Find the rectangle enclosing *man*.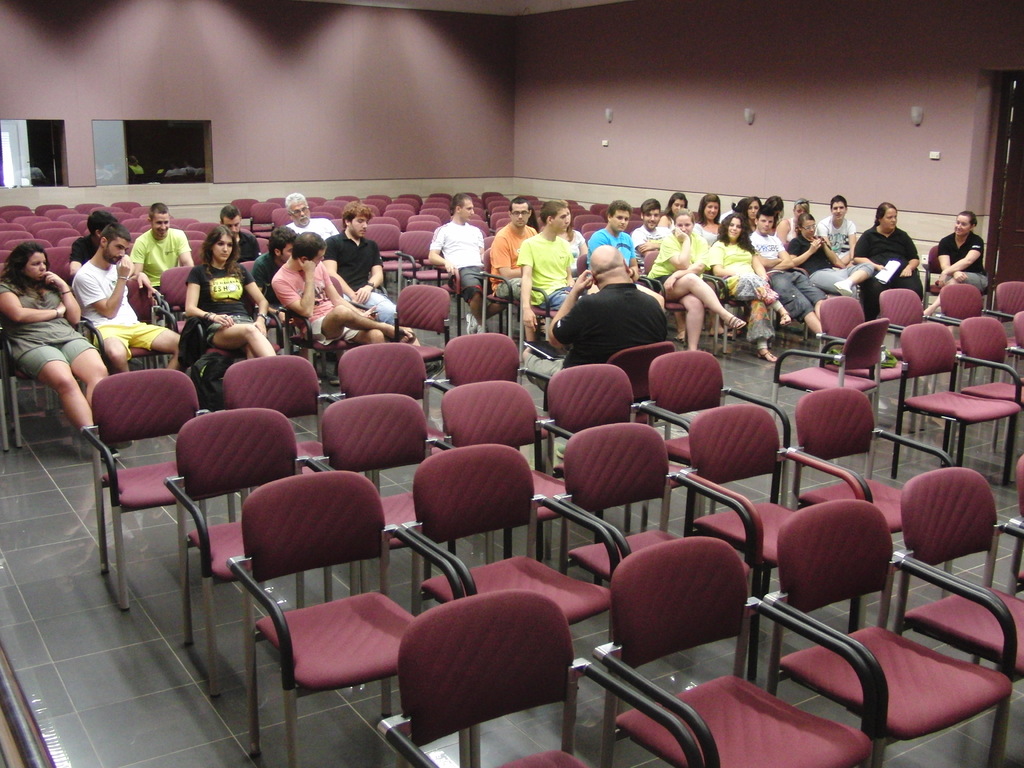
(left=483, top=199, right=538, bottom=343).
